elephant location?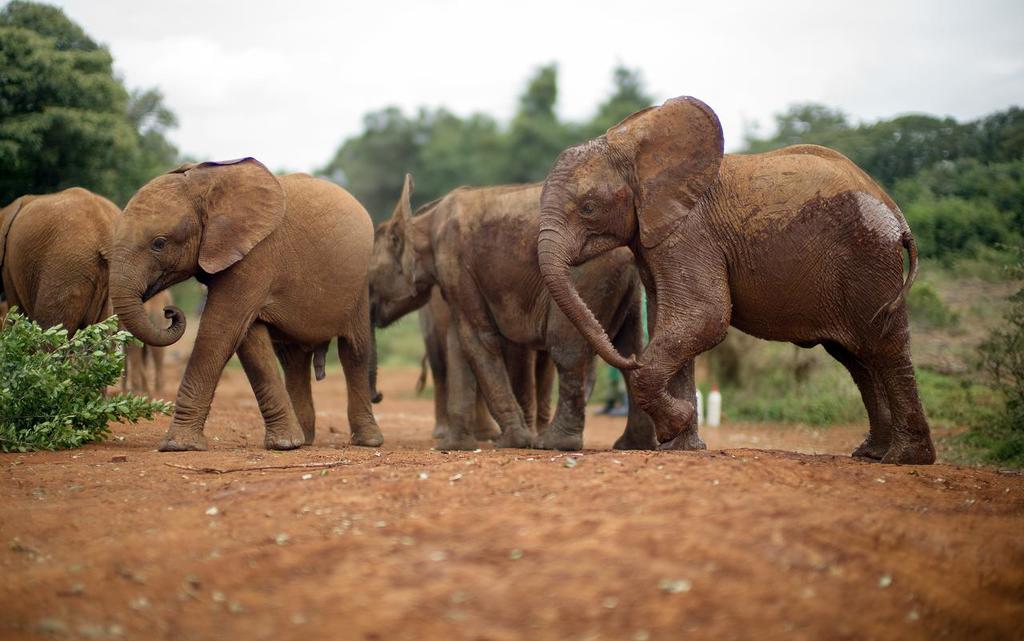
{"x1": 546, "y1": 96, "x2": 931, "y2": 454}
